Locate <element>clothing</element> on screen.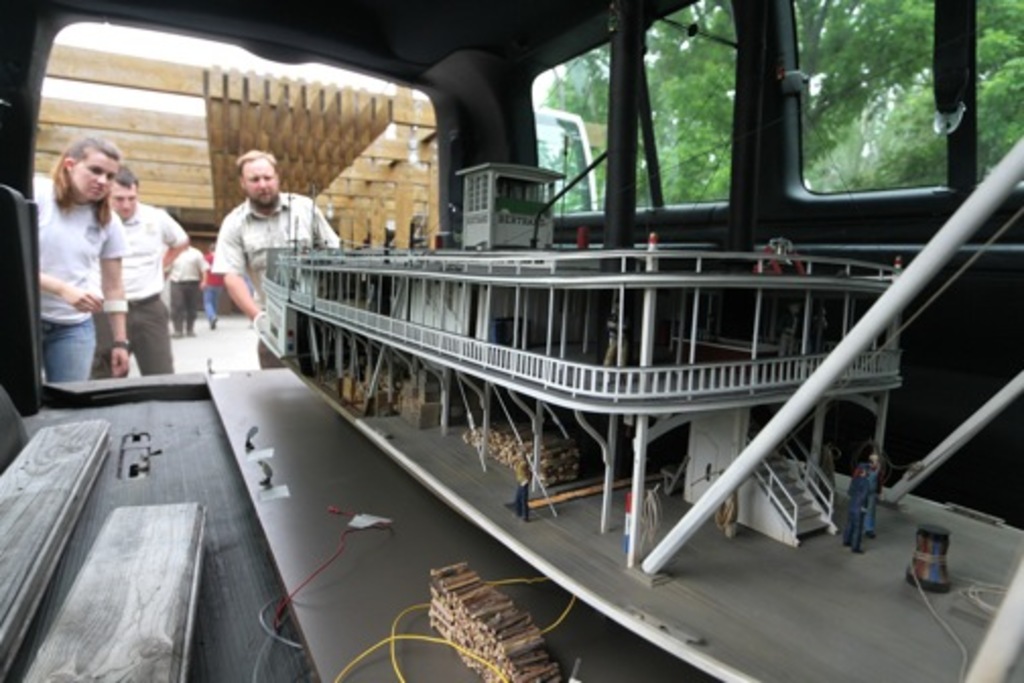
On screen at bbox(207, 197, 341, 313).
